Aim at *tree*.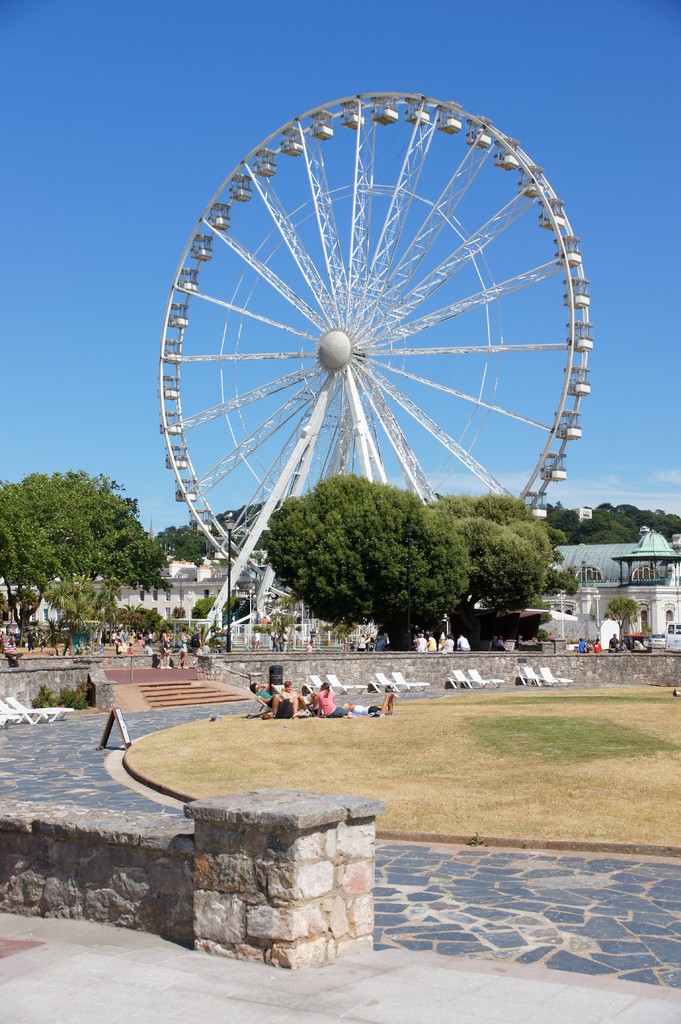
Aimed at bbox=[258, 474, 473, 652].
